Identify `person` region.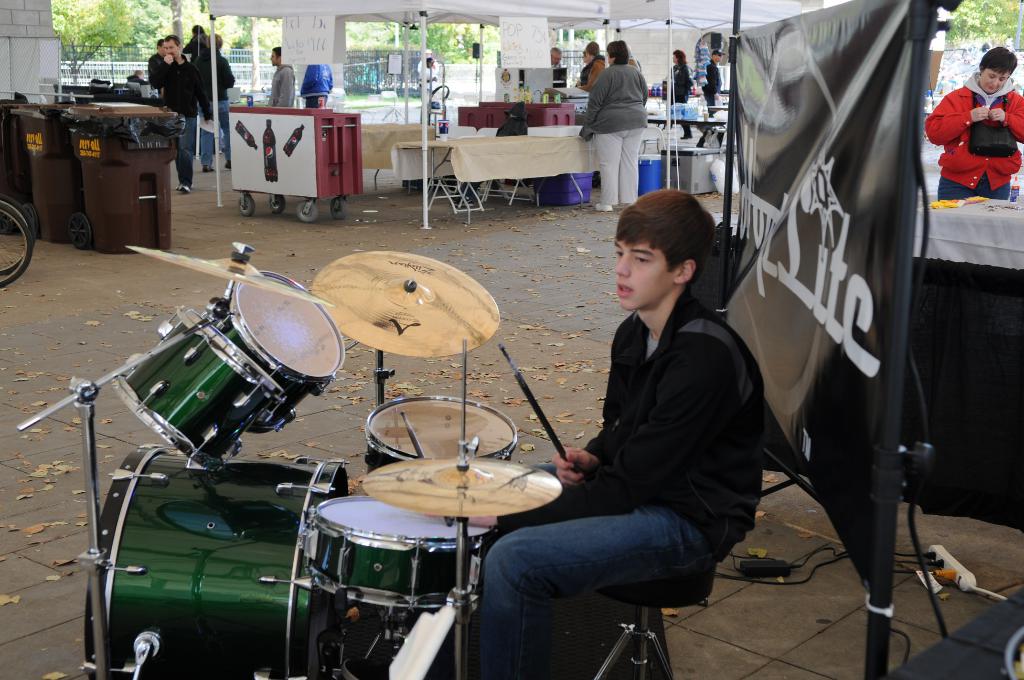
Region: bbox(923, 46, 1023, 210).
